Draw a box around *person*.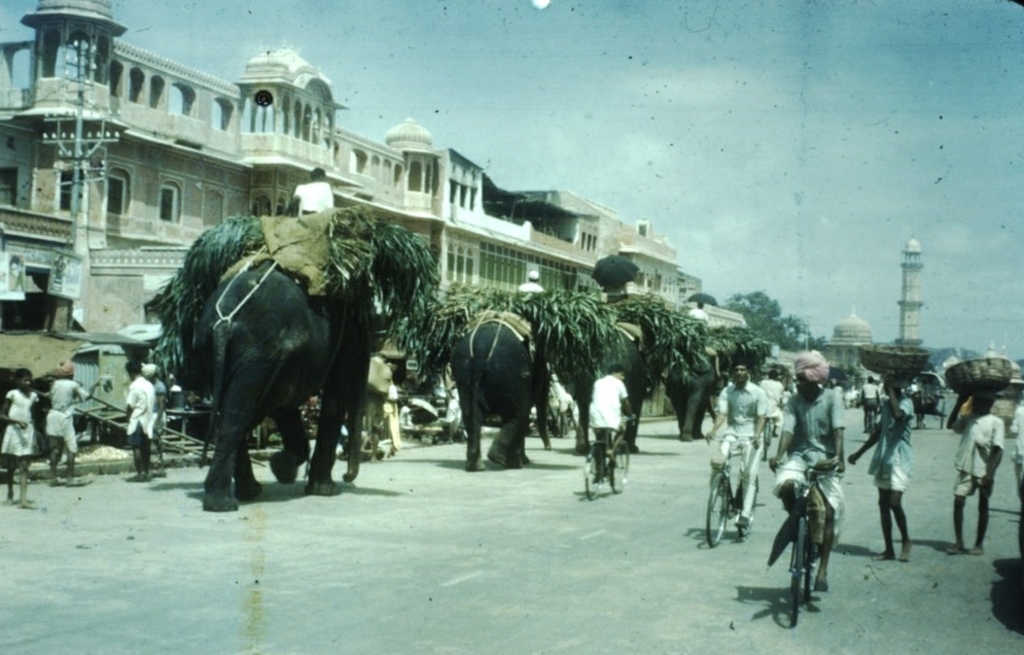
43, 368, 83, 486.
